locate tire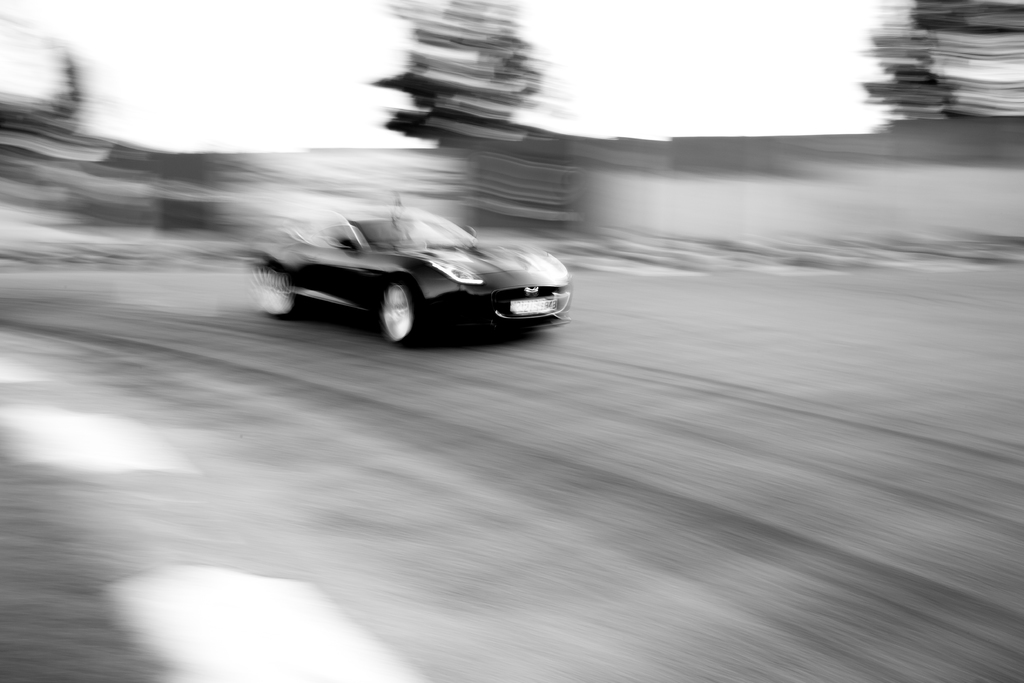
<bbox>378, 280, 428, 340</bbox>
